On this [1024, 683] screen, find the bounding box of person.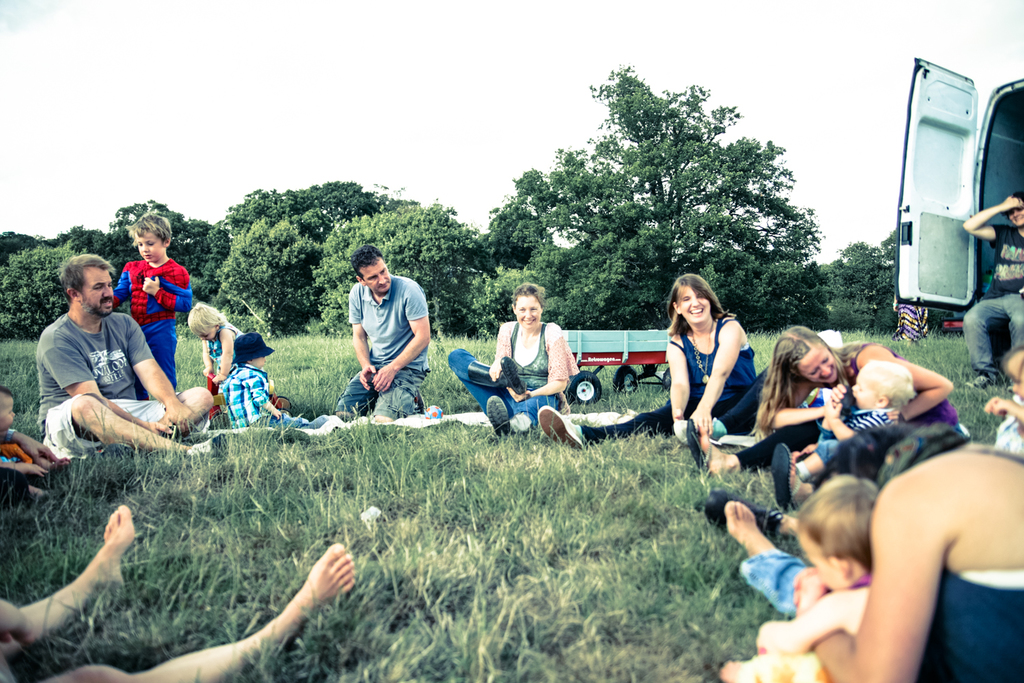
Bounding box: BBox(0, 505, 358, 682).
